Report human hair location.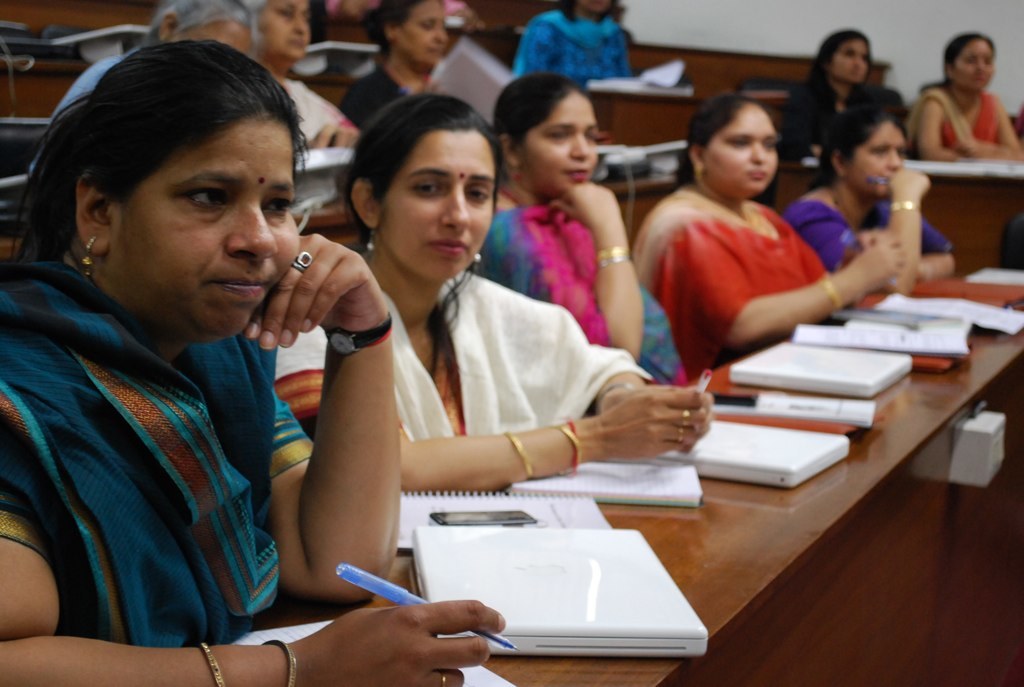
Report: [left=668, top=88, right=781, bottom=210].
